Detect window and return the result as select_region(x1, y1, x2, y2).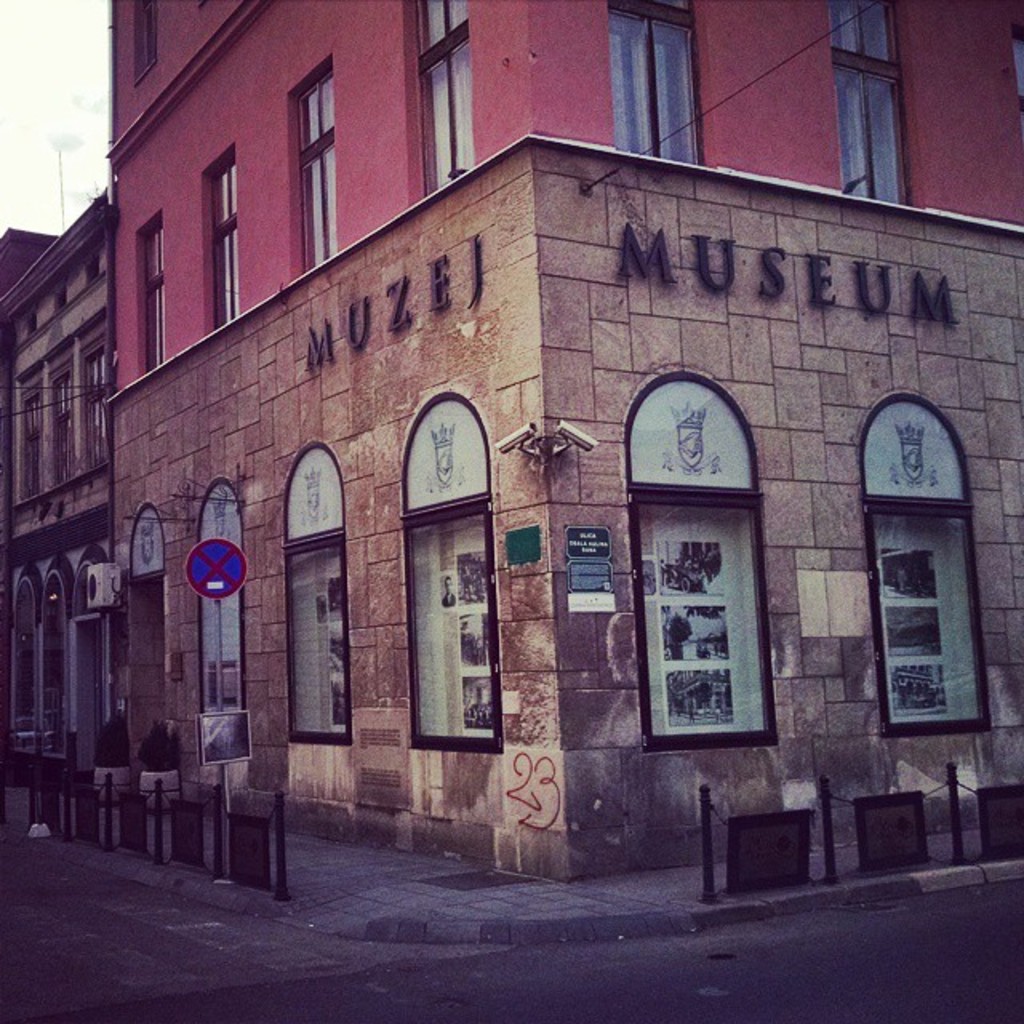
select_region(1011, 22, 1022, 110).
